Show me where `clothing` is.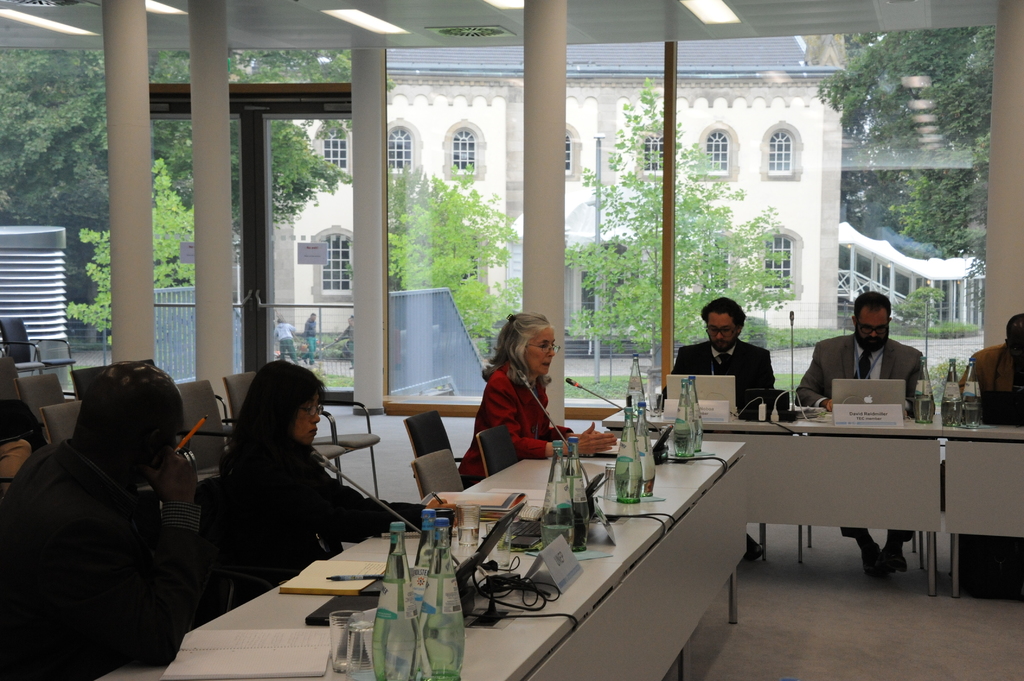
`clothing` is at detection(218, 428, 420, 598).
